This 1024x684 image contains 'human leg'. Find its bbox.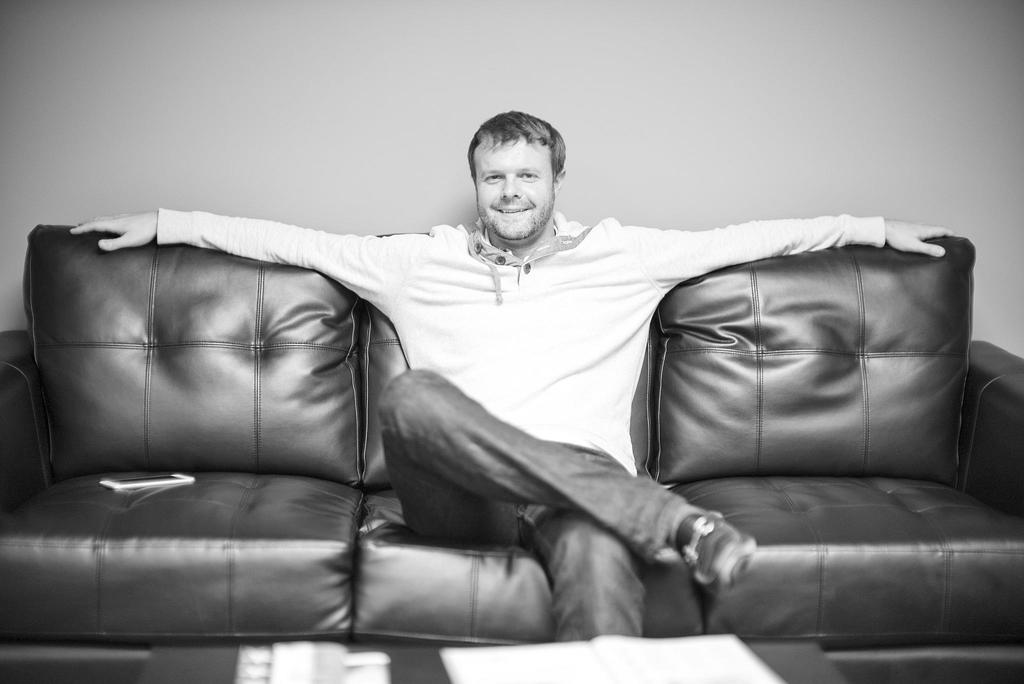
box=[521, 504, 643, 641].
